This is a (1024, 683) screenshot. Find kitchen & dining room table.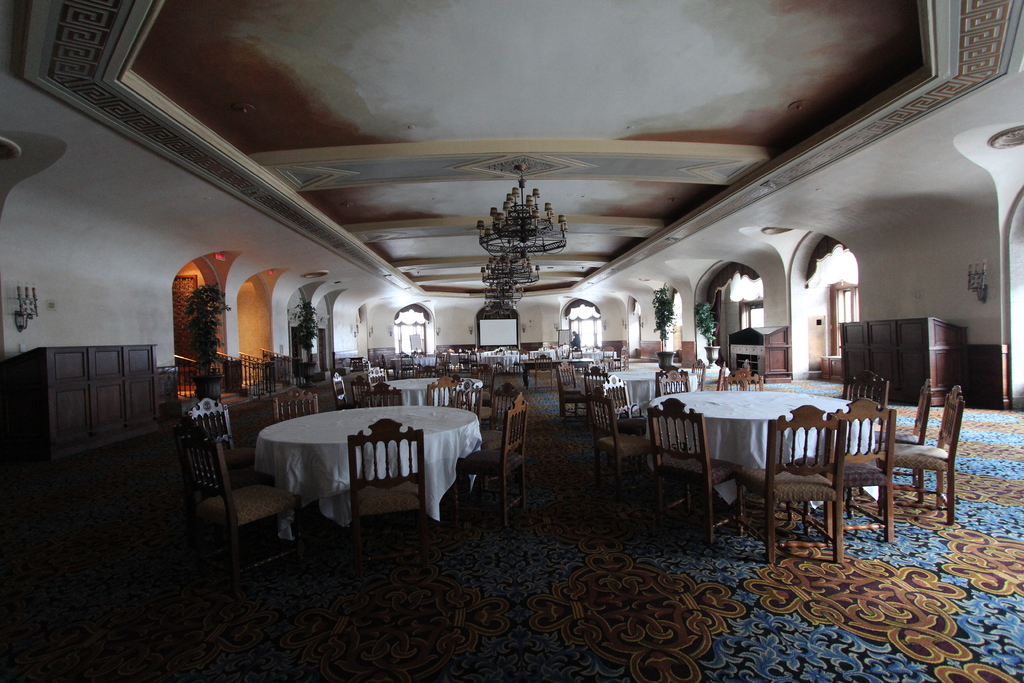
Bounding box: region(229, 393, 492, 541).
